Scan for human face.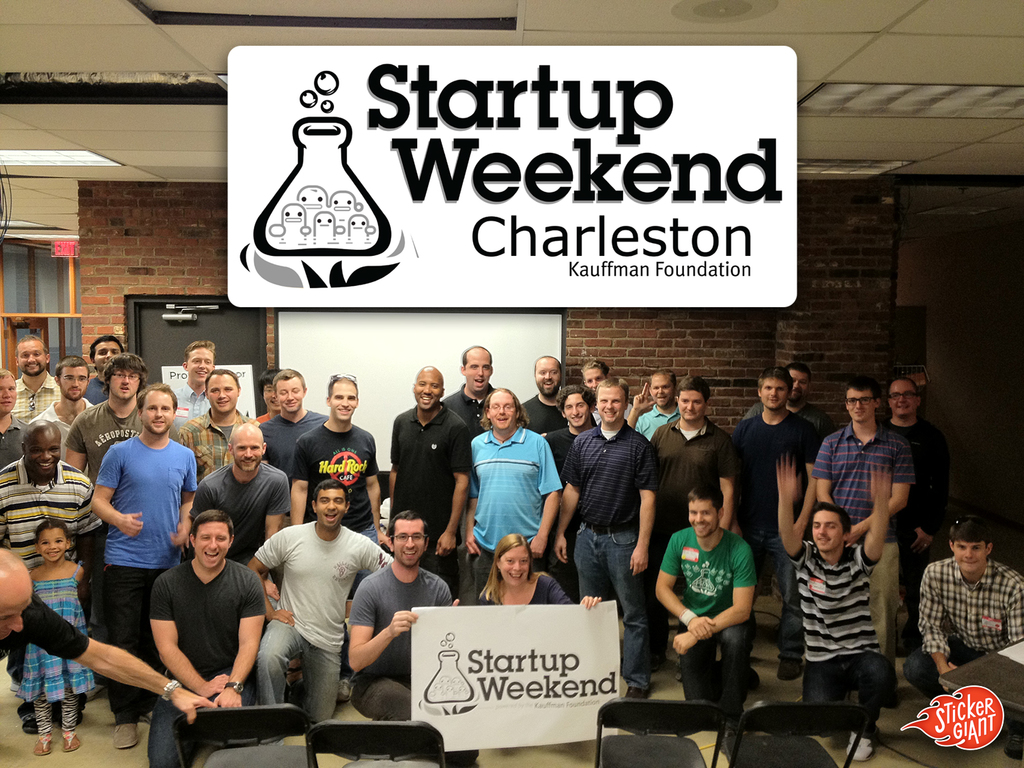
Scan result: bbox(653, 378, 673, 406).
